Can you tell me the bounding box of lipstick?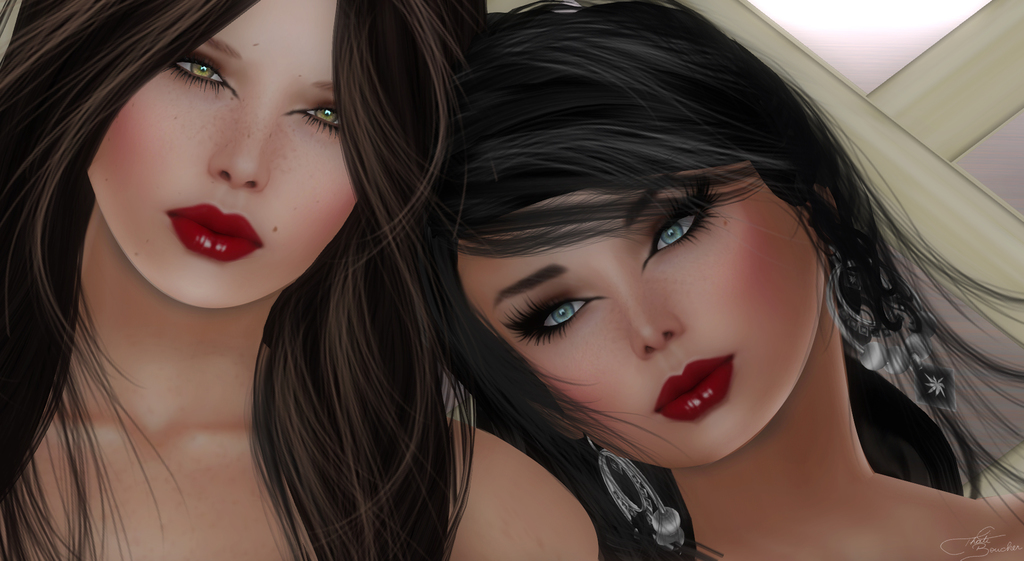
bbox=[164, 199, 266, 264].
